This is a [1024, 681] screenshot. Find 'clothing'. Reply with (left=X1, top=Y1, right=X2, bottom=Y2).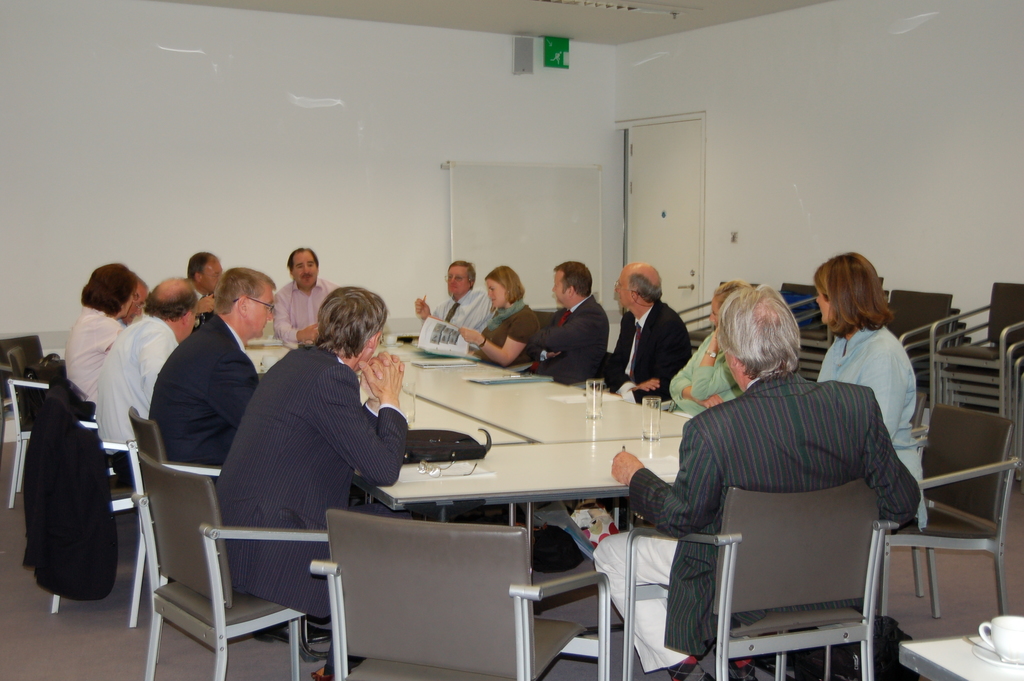
(left=137, top=314, right=257, bottom=473).
